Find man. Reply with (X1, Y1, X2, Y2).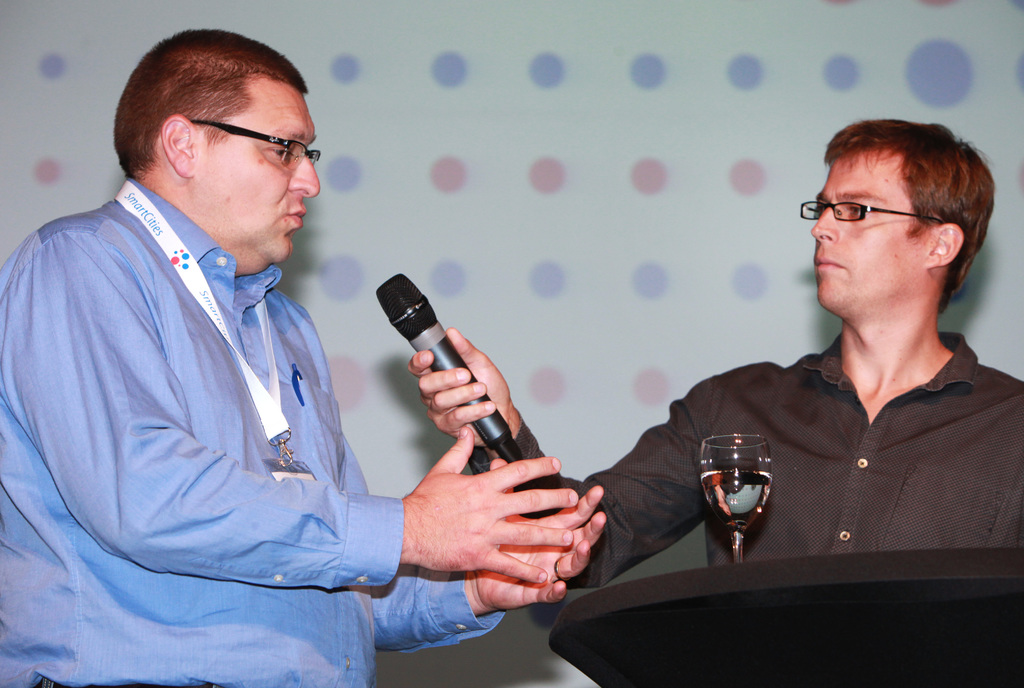
(404, 123, 1023, 558).
